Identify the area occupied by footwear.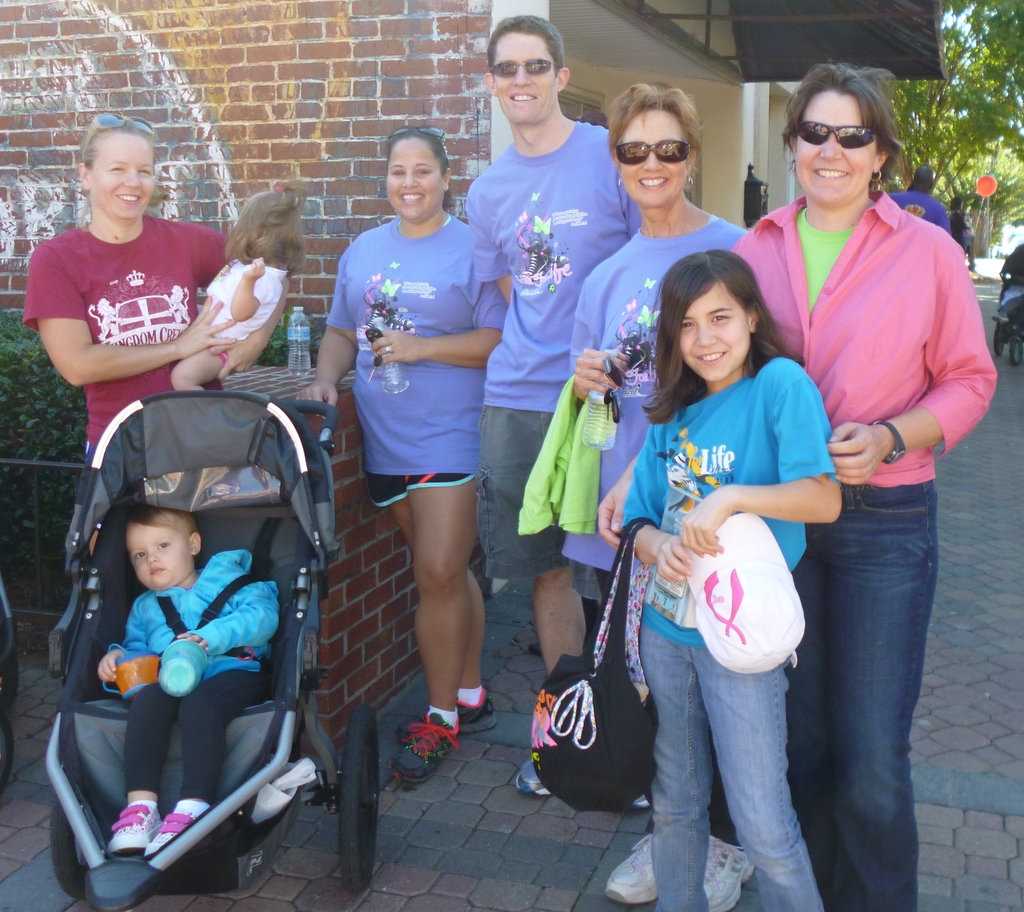
Area: bbox(511, 755, 552, 797).
